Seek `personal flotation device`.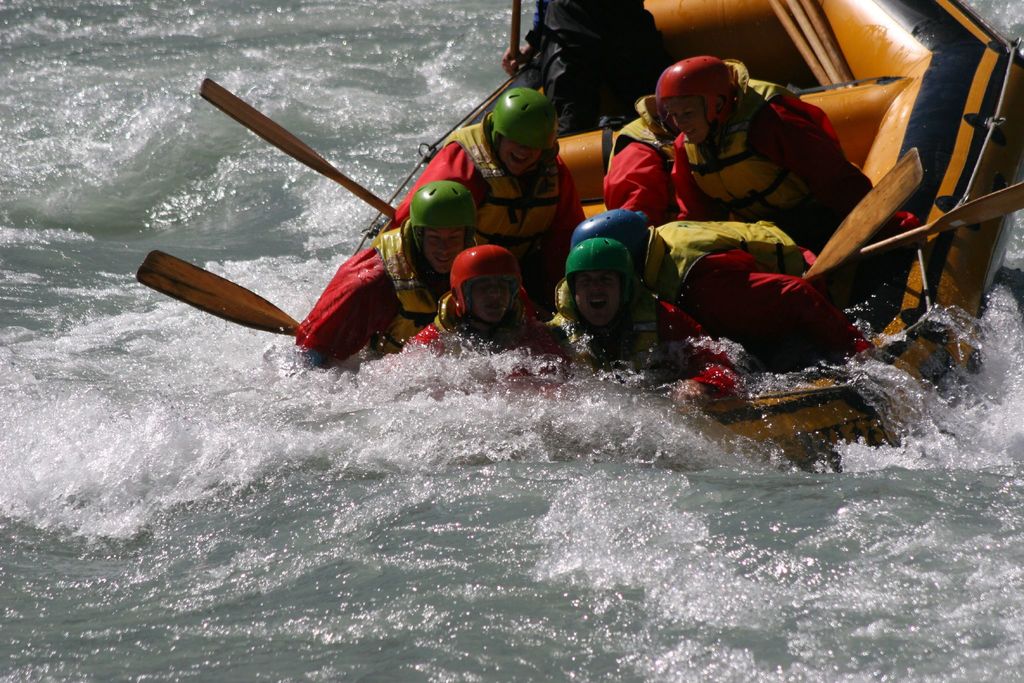
BBox(678, 49, 806, 226).
